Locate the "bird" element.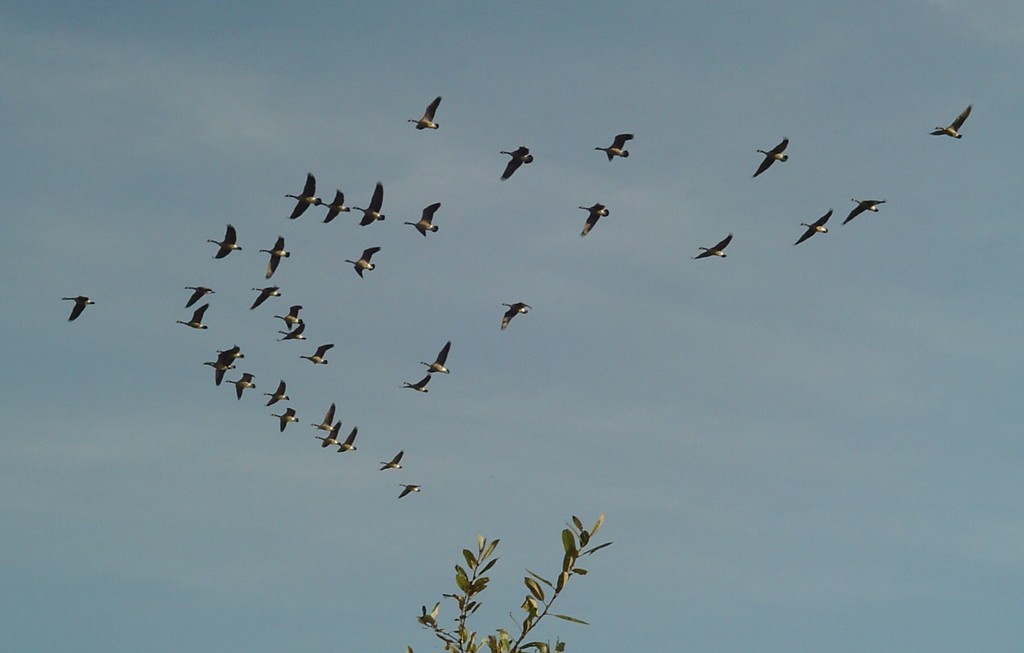
Element bbox: {"left": 406, "top": 96, "right": 441, "bottom": 134}.
